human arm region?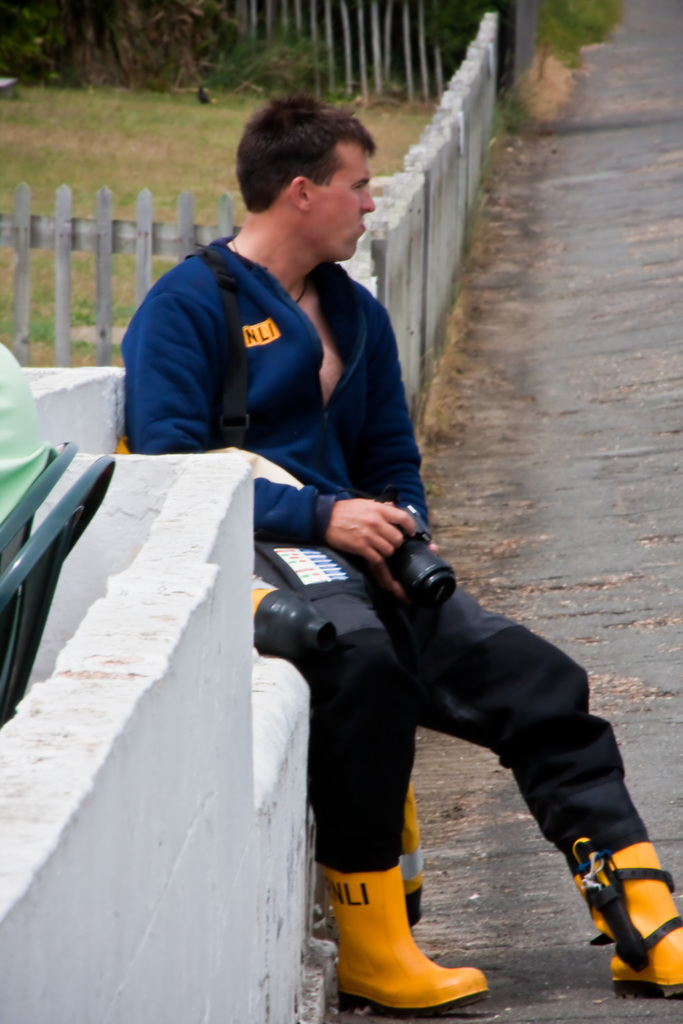
128, 274, 418, 552
